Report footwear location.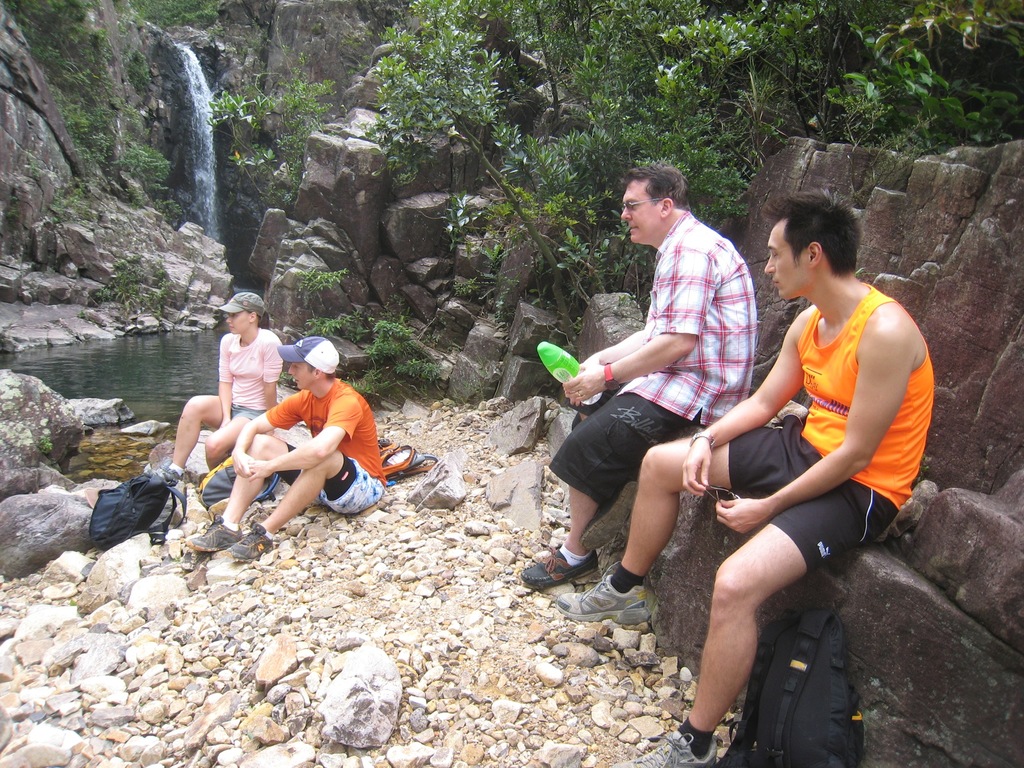
Report: bbox=[523, 545, 600, 589].
